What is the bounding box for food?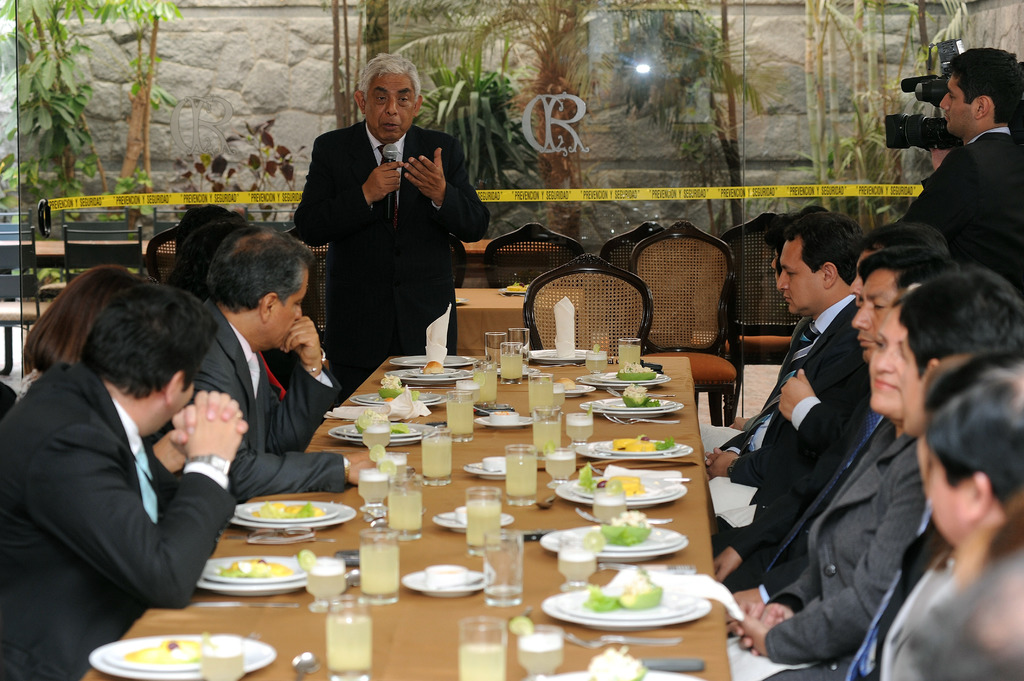
610/431/676/454.
